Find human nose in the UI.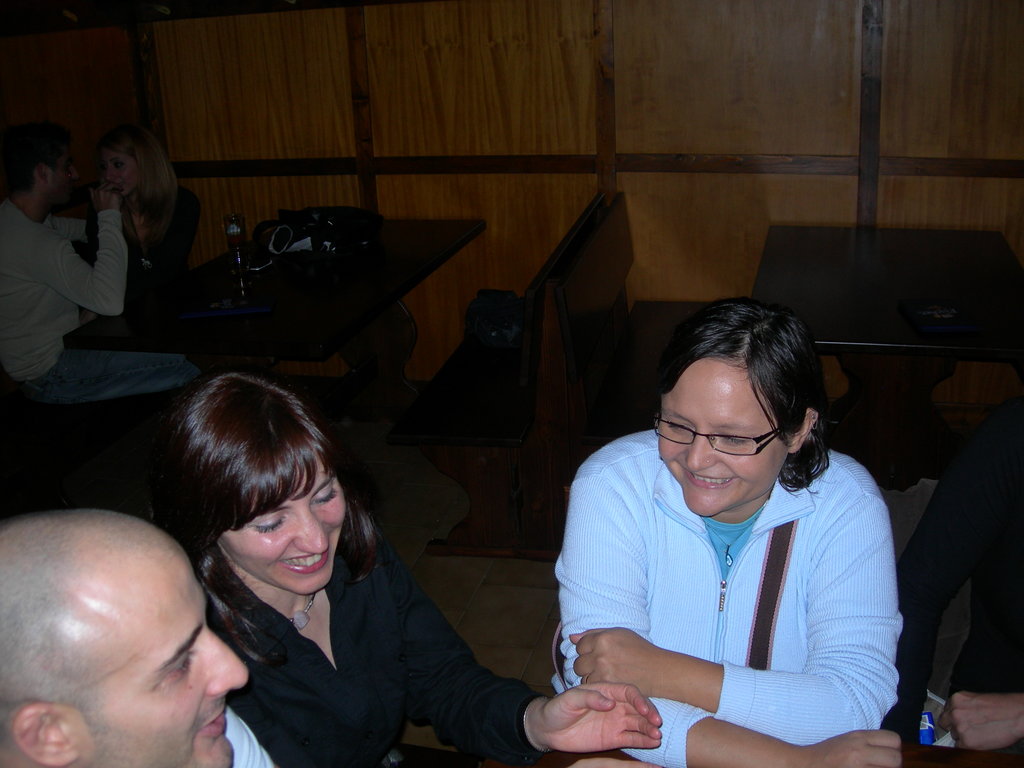
UI element at <bbox>294, 506, 326, 552</bbox>.
